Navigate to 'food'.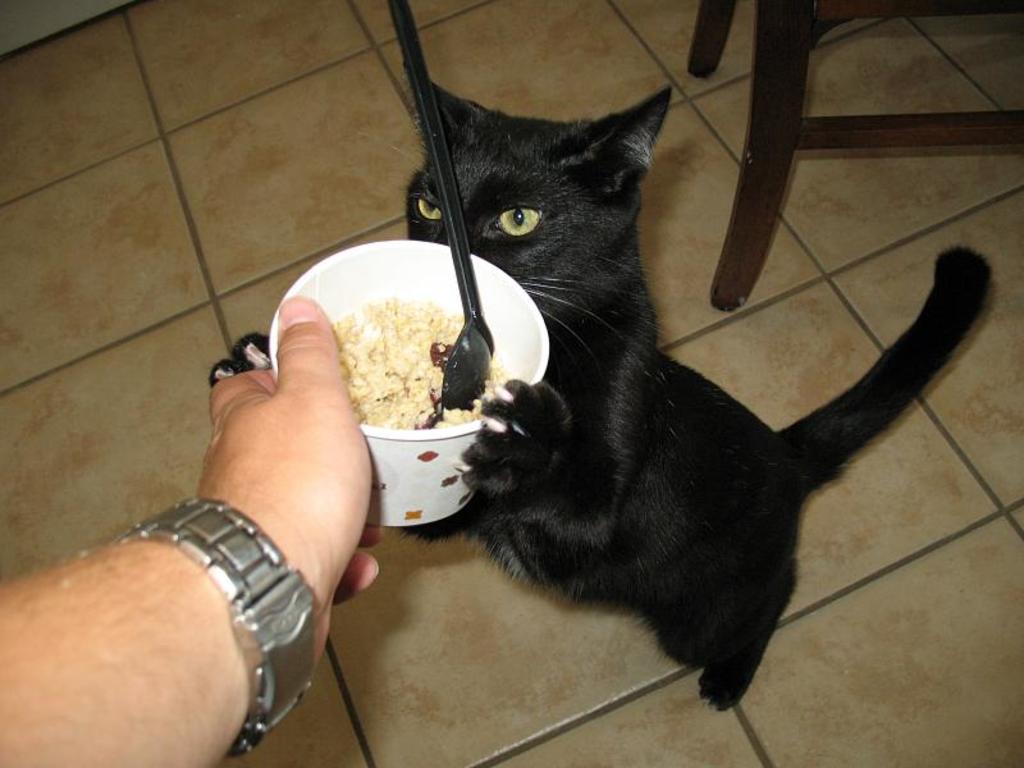
Navigation target: l=314, t=298, r=515, b=433.
